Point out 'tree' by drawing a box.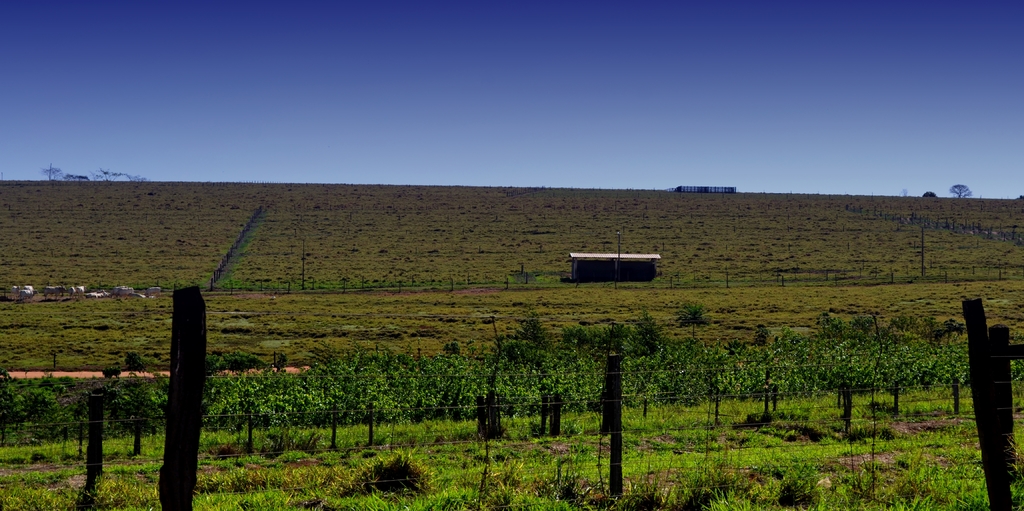
region(388, 366, 429, 423).
